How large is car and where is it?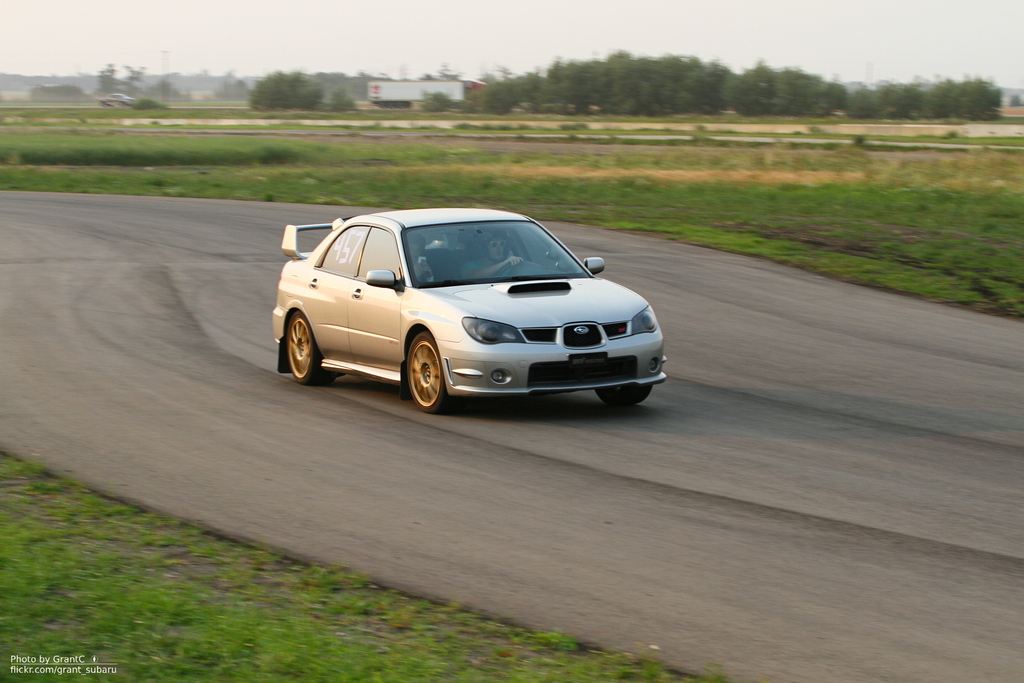
Bounding box: 97,92,134,108.
